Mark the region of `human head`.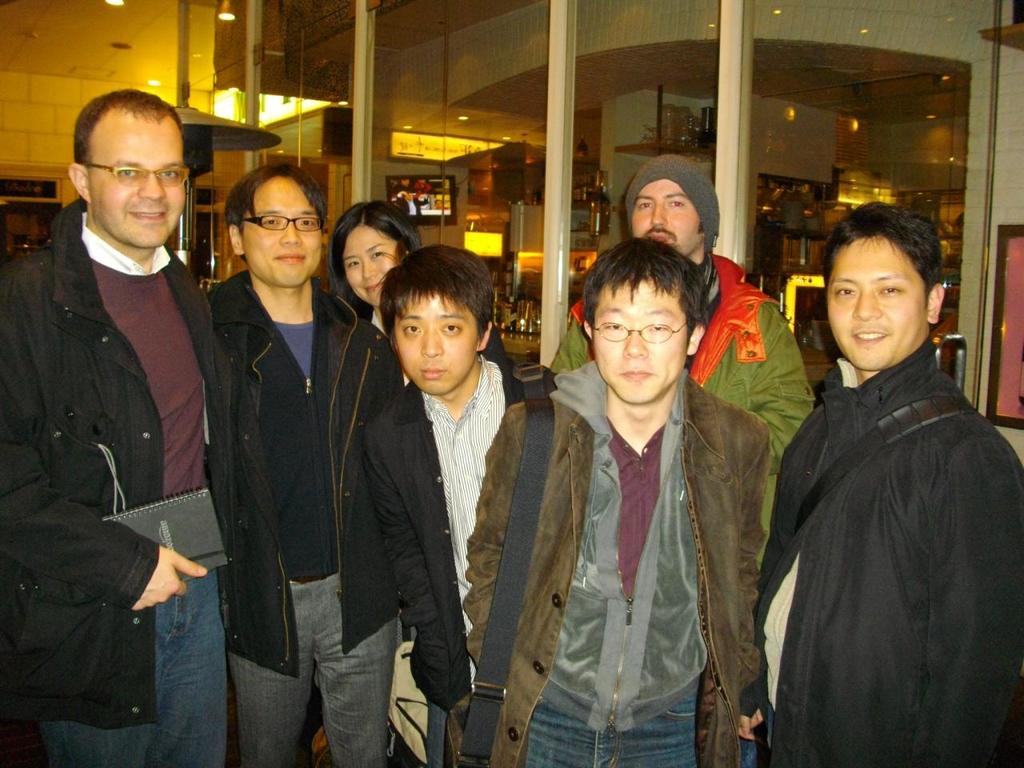
Region: (358, 232, 505, 407).
